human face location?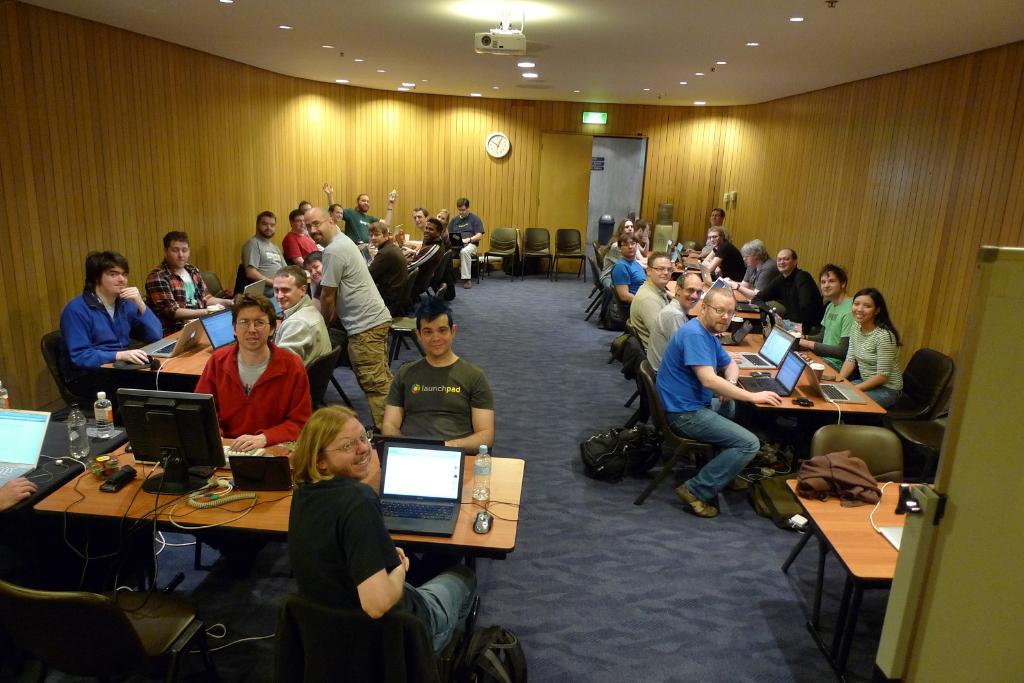
(682, 276, 703, 309)
